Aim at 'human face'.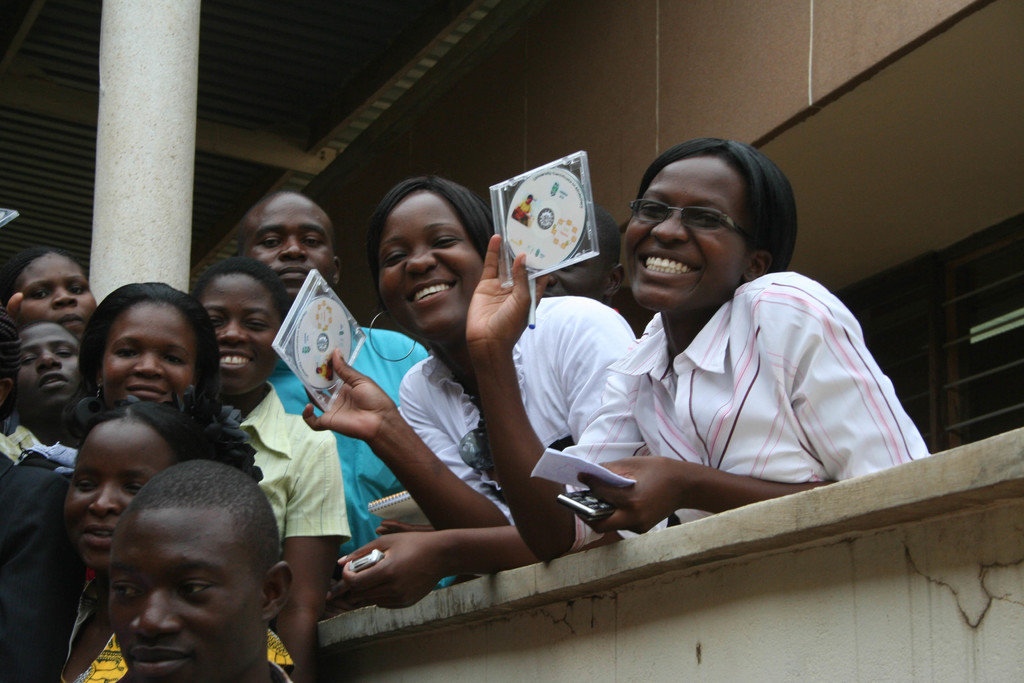
Aimed at x1=618 y1=158 x2=740 y2=318.
